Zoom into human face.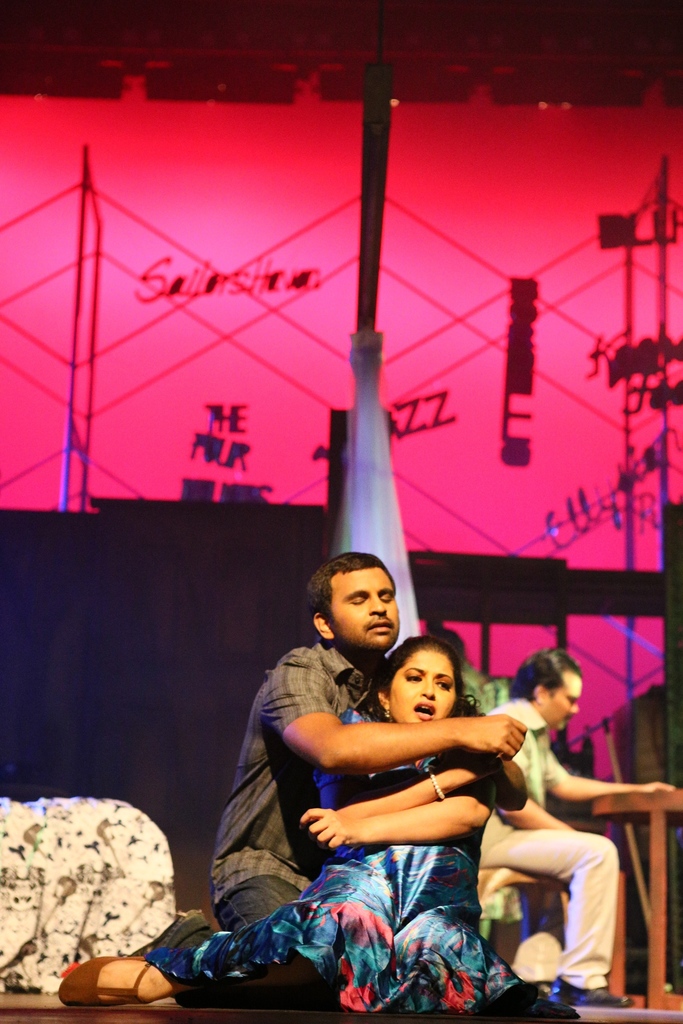
Zoom target: x1=382, y1=648, x2=454, y2=720.
